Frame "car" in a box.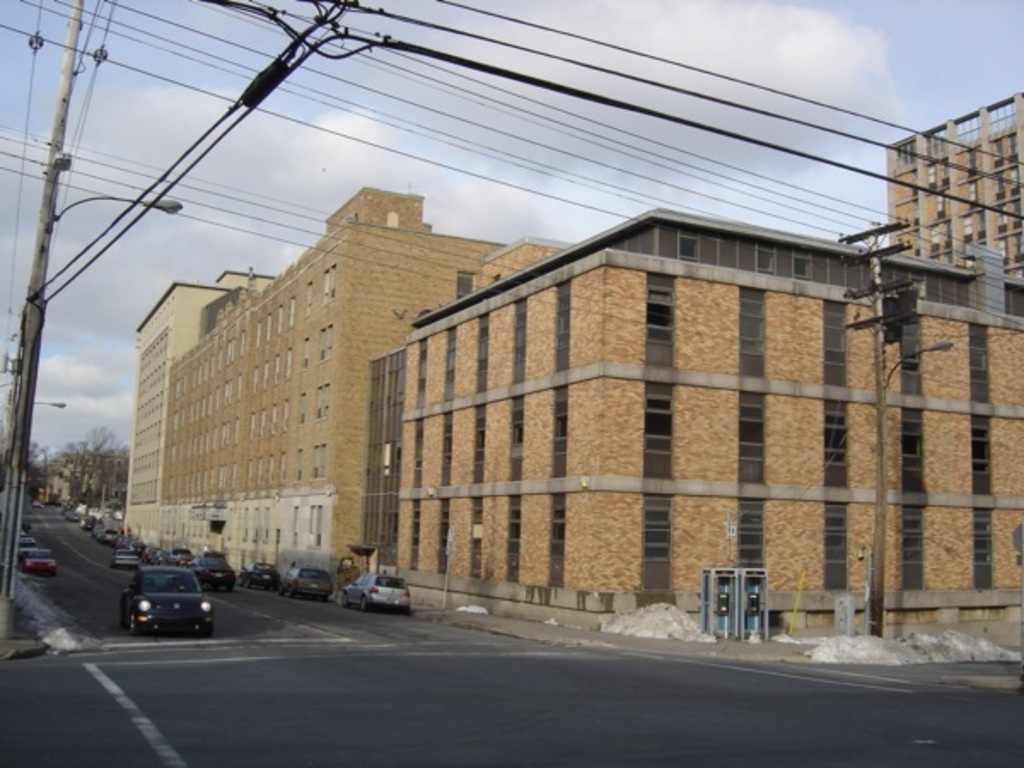
19:553:60:575.
